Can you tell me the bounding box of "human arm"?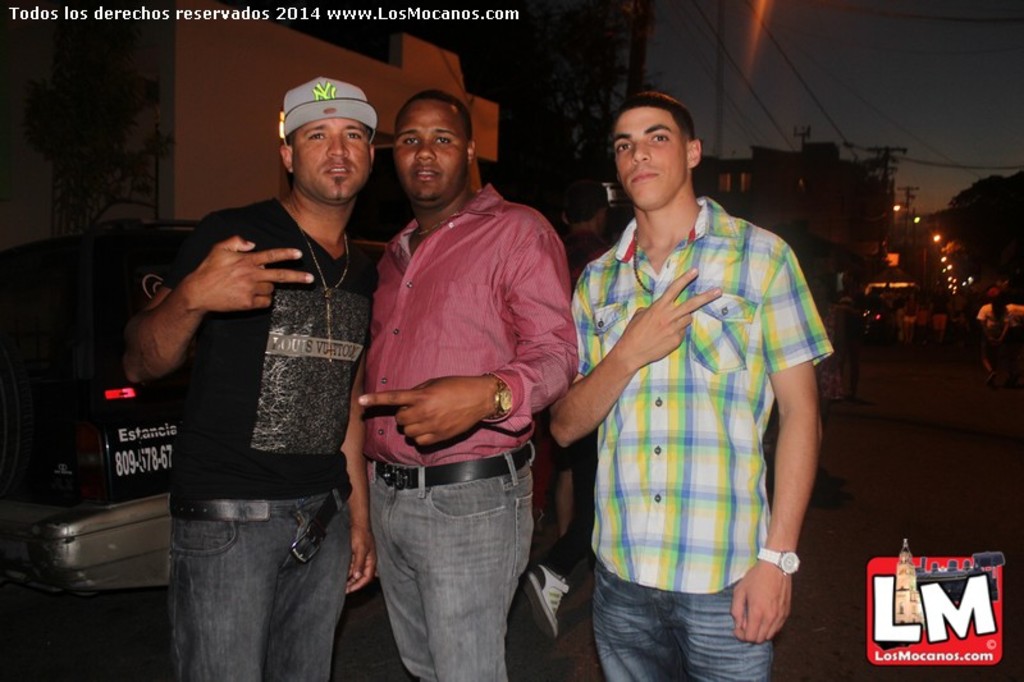
x1=561, y1=265, x2=727, y2=450.
